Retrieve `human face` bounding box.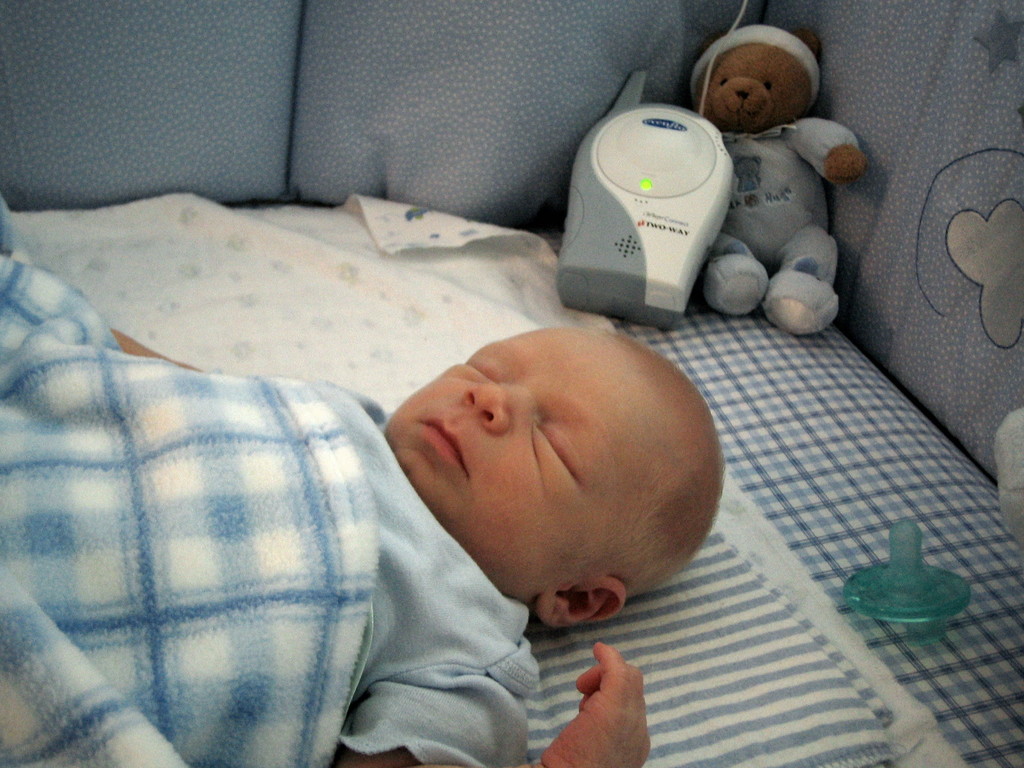
Bounding box: x1=383, y1=321, x2=648, y2=600.
